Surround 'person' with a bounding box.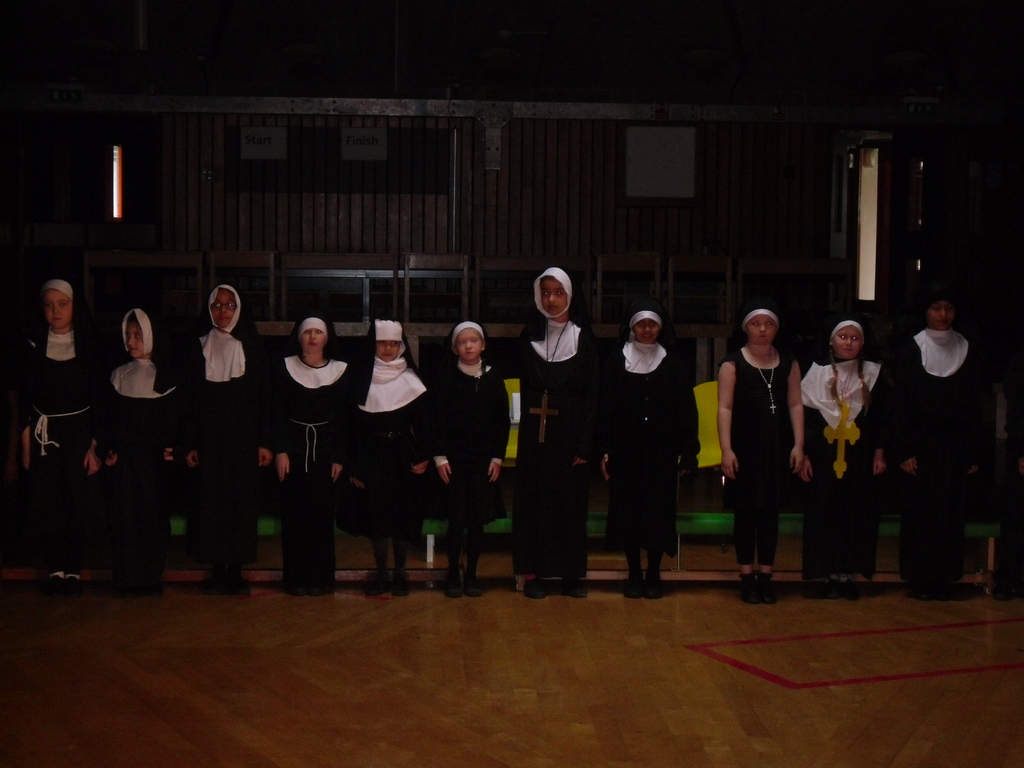
Rect(23, 277, 94, 584).
